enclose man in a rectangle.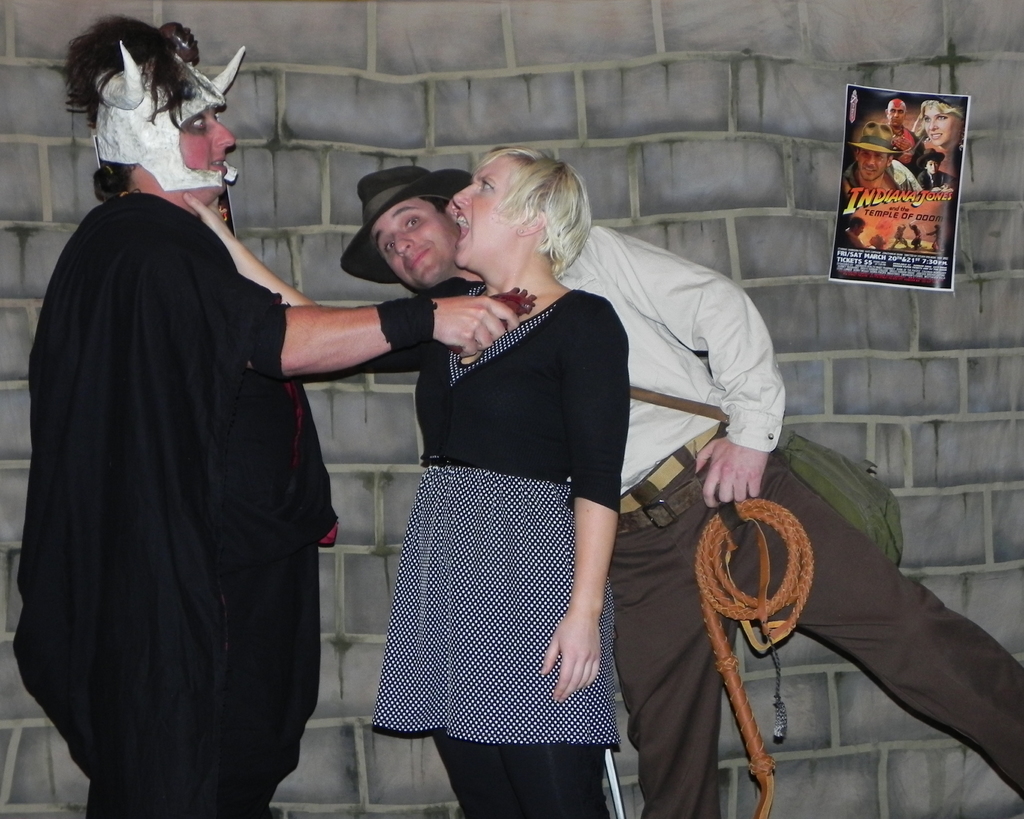
l=5, t=24, r=534, b=818.
